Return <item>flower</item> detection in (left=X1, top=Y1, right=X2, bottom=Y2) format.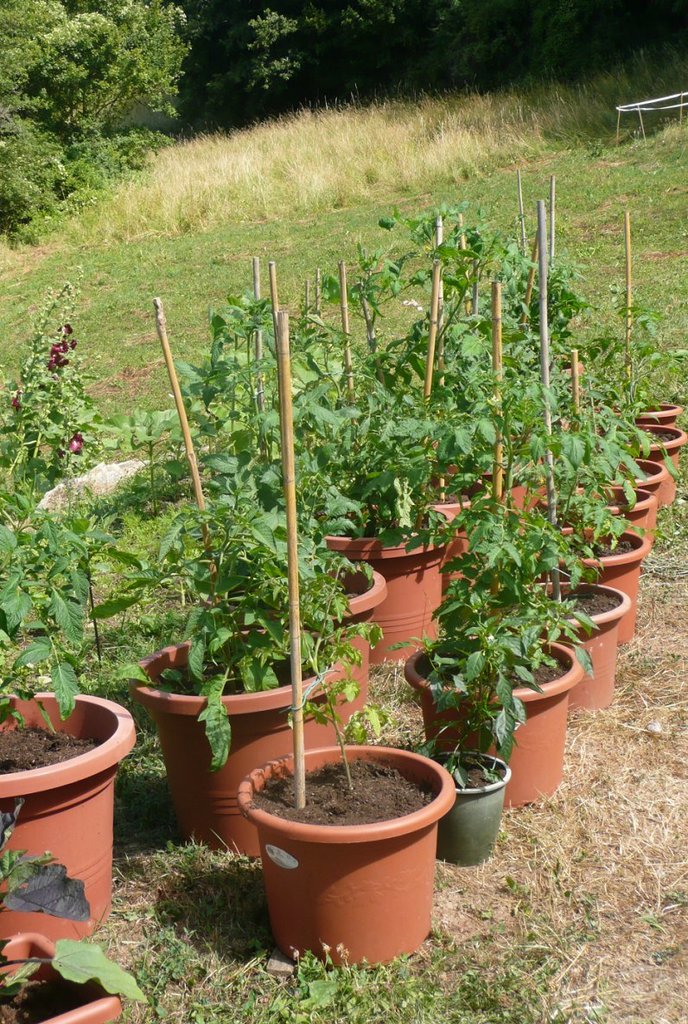
(left=61, top=435, right=83, bottom=451).
